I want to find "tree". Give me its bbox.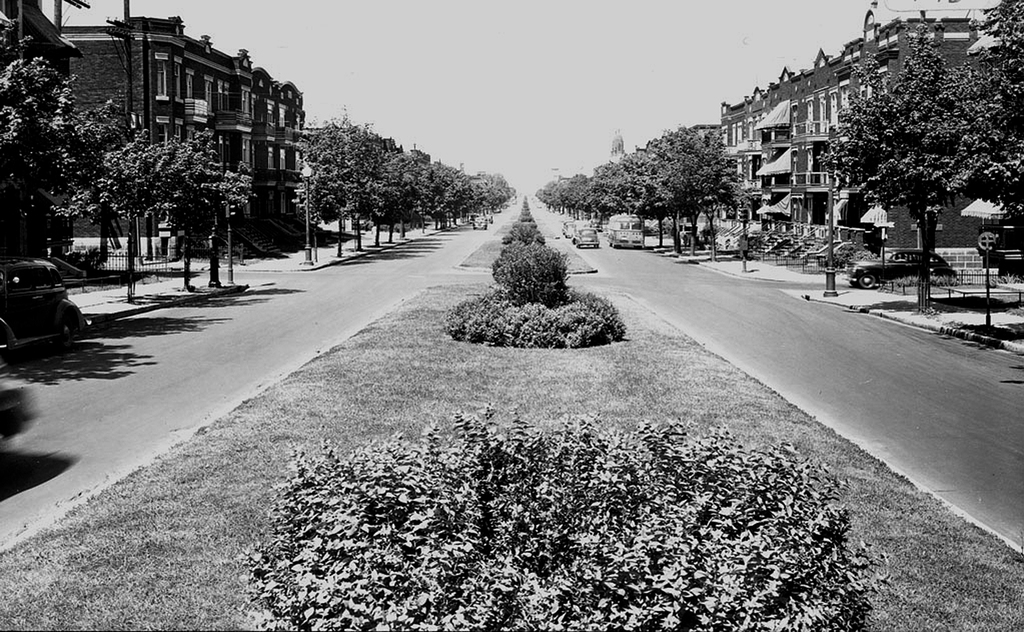
box(154, 128, 260, 293).
